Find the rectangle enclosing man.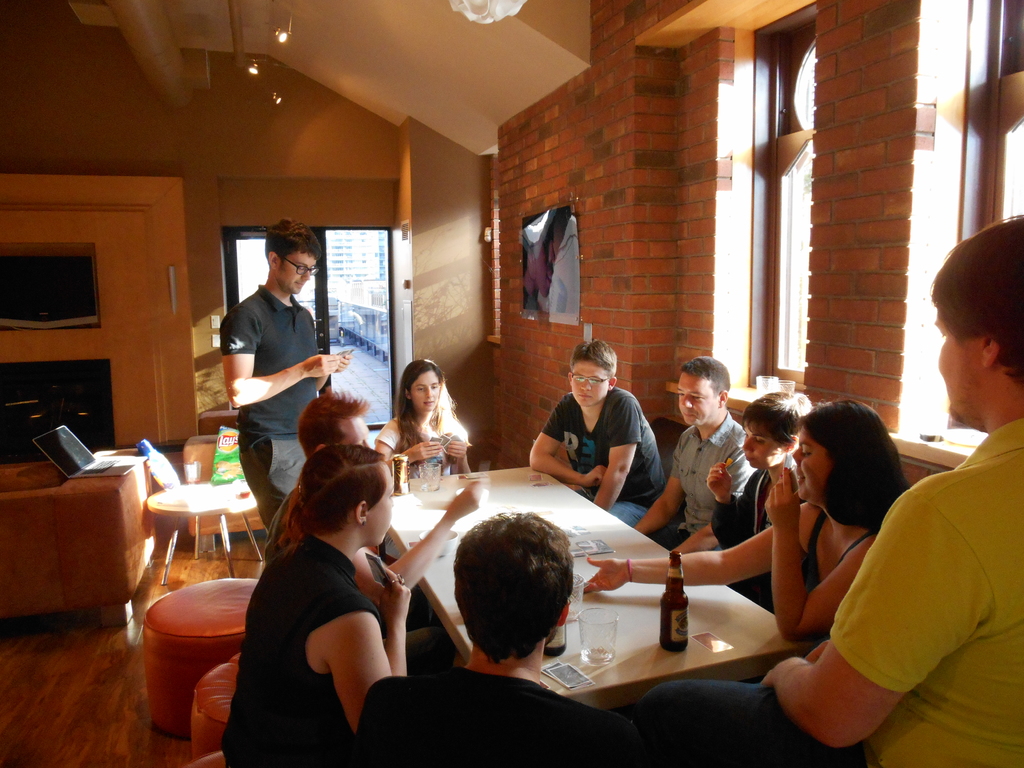
[263, 390, 489, 595].
